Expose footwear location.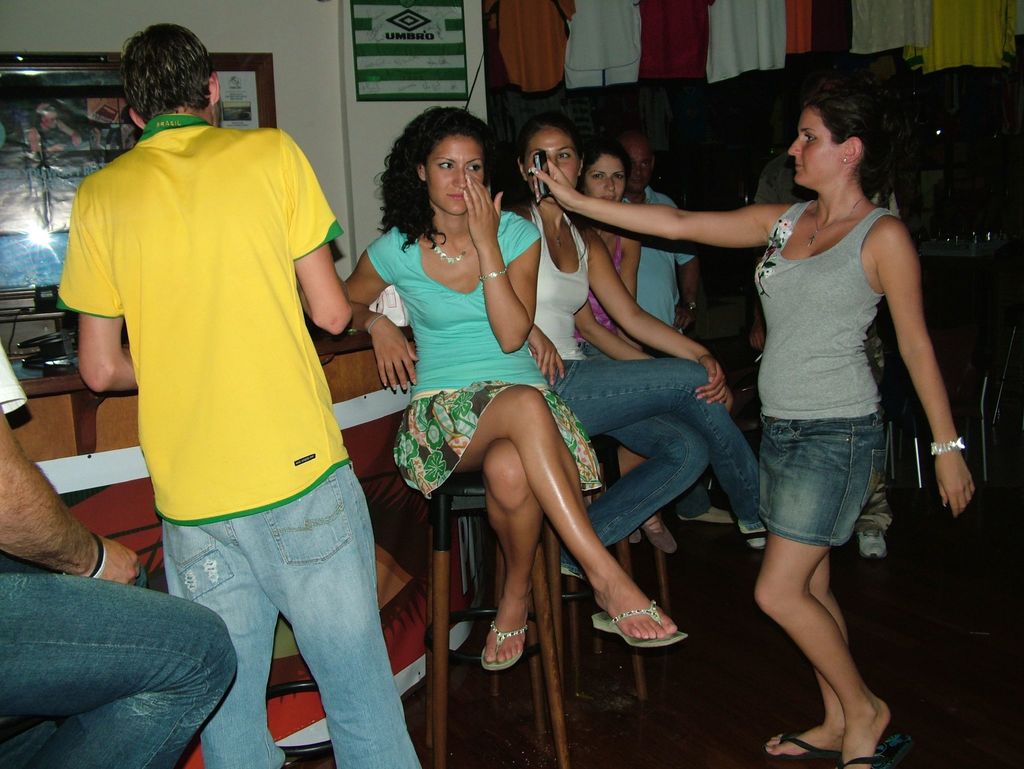
Exposed at left=842, top=723, right=909, bottom=768.
